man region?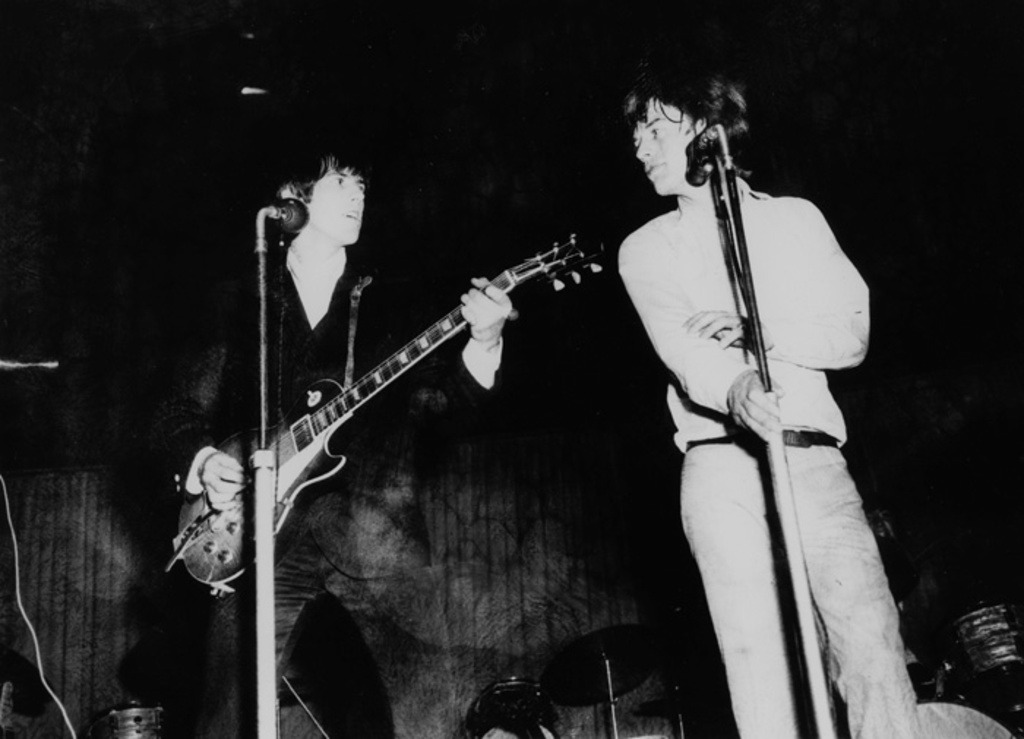
rect(161, 145, 506, 726)
